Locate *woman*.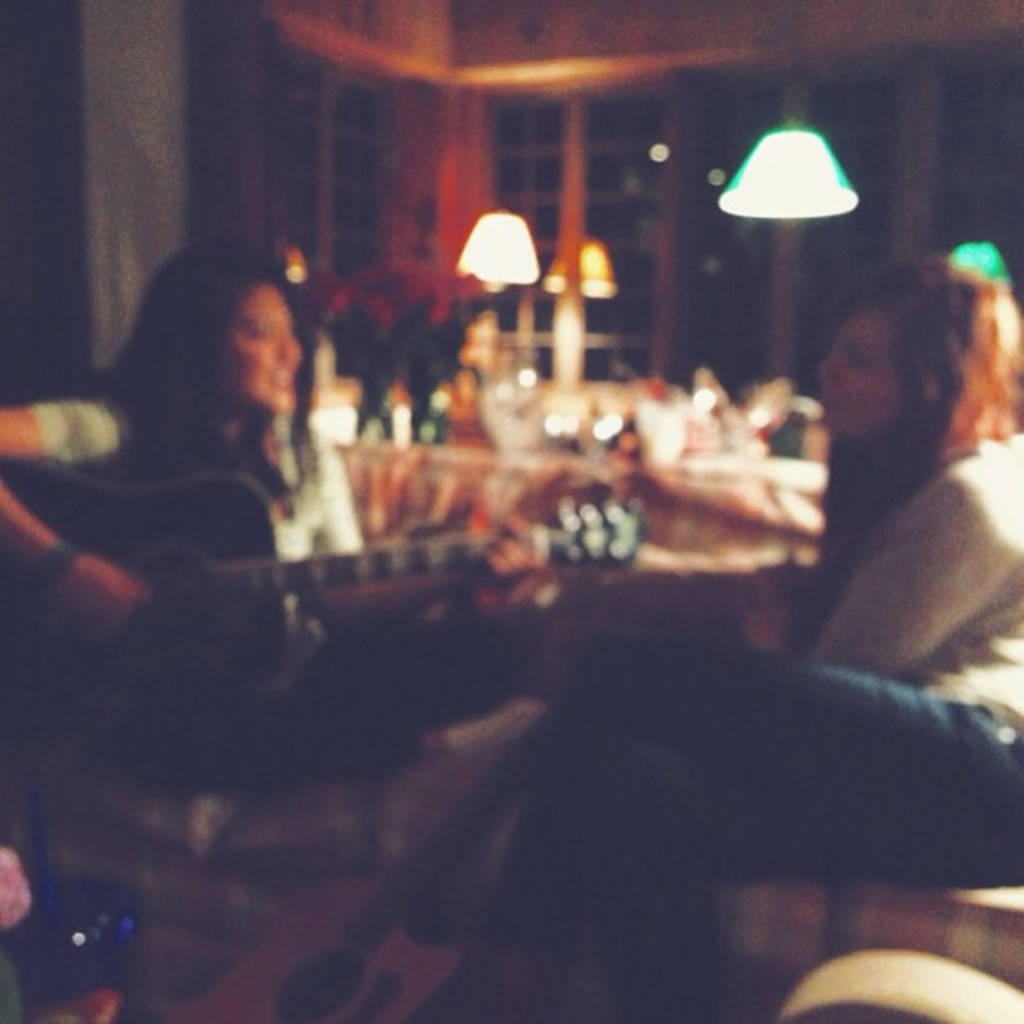
Bounding box: [x1=408, y1=256, x2=1022, y2=1022].
